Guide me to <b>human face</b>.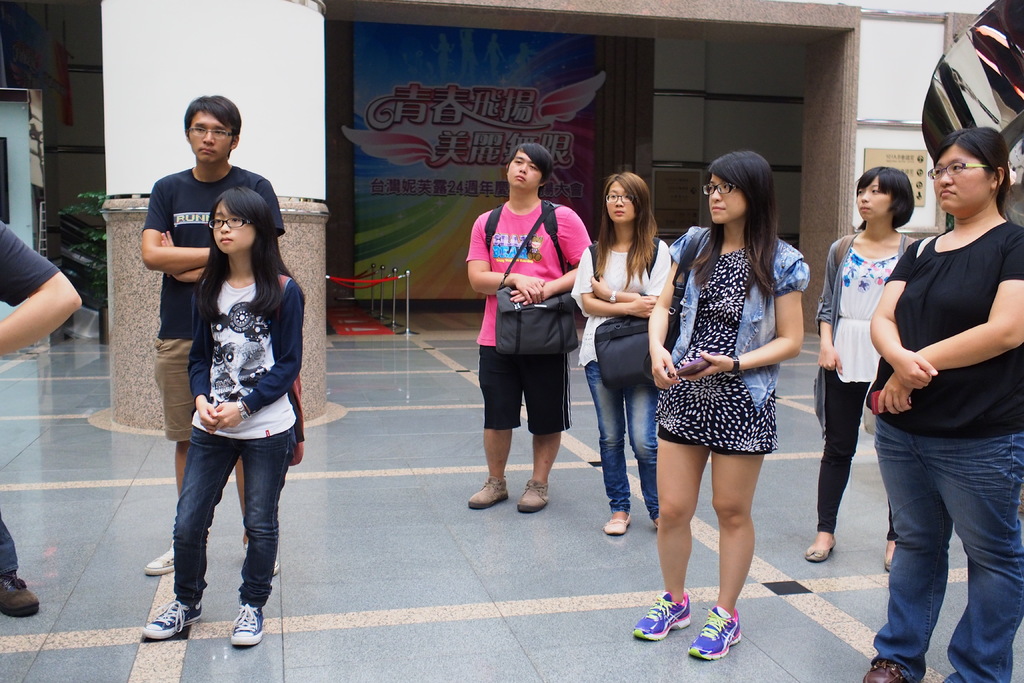
Guidance: (x1=933, y1=143, x2=992, y2=213).
